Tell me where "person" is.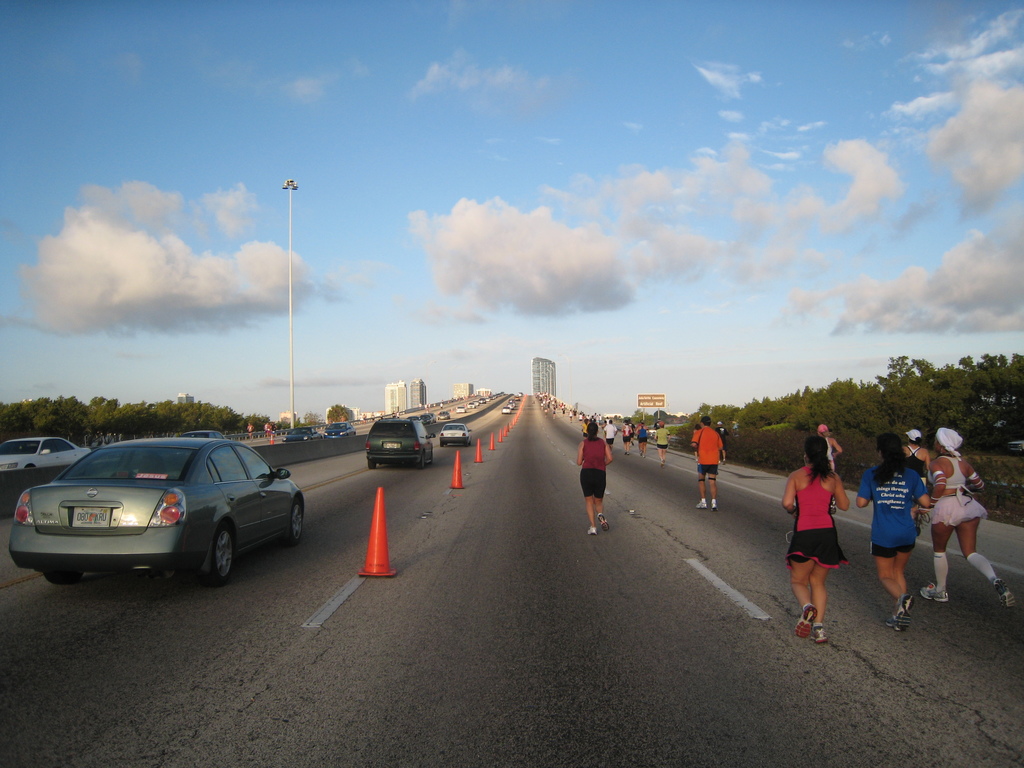
"person" is at <region>812, 420, 840, 512</region>.
